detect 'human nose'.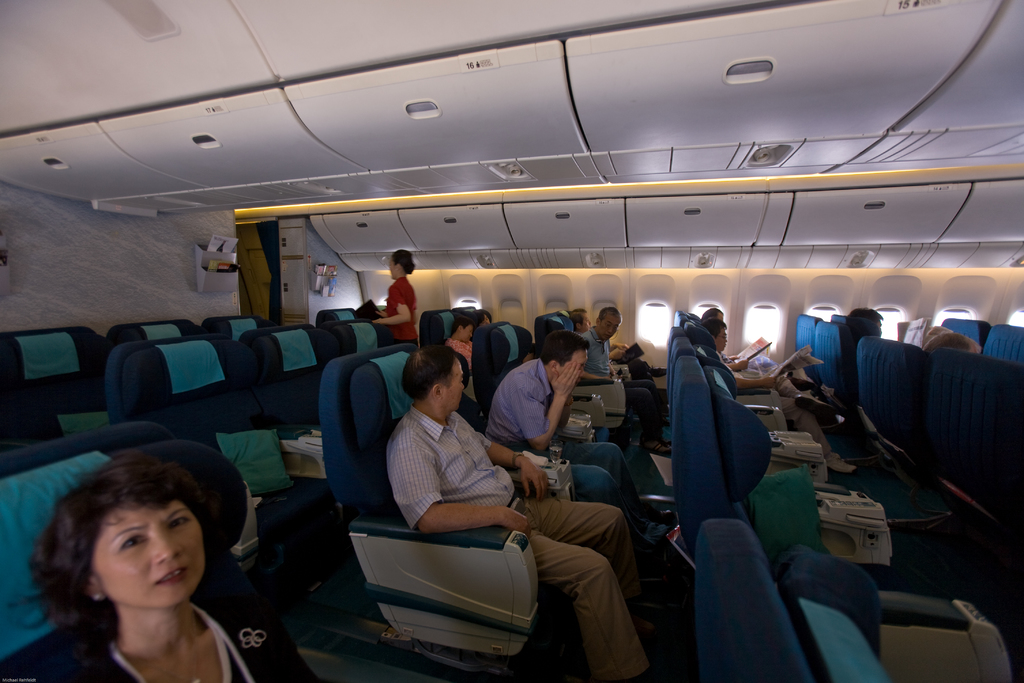
Detected at 484/318/489/325.
